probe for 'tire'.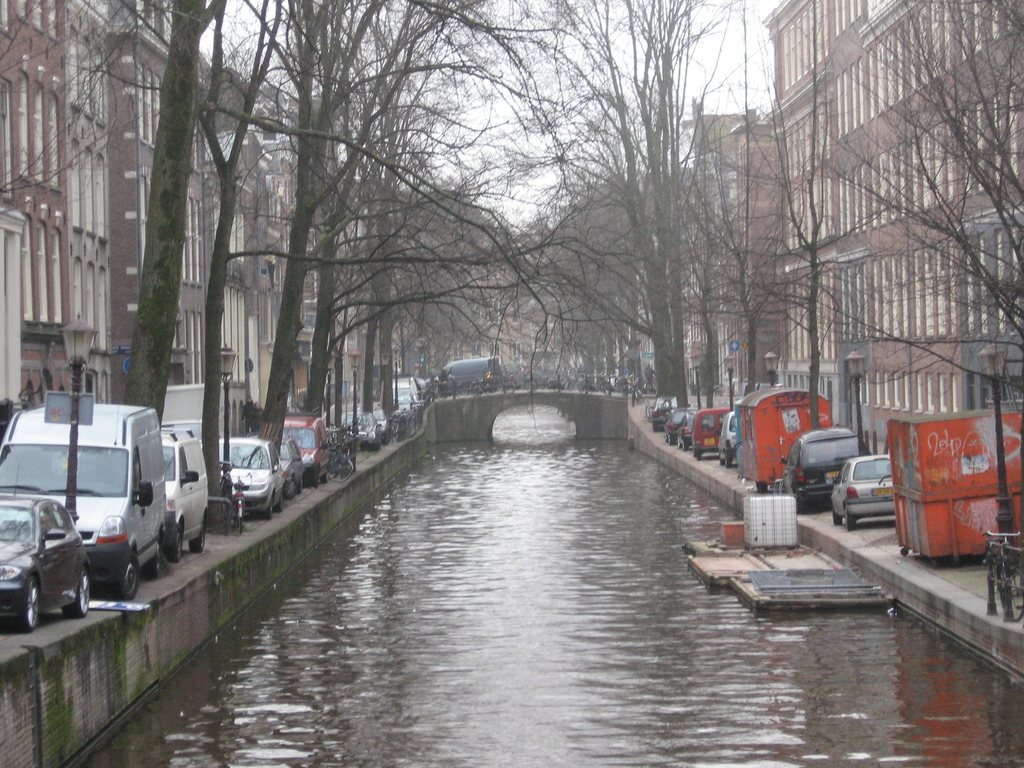
Probe result: BBox(320, 472, 324, 481).
